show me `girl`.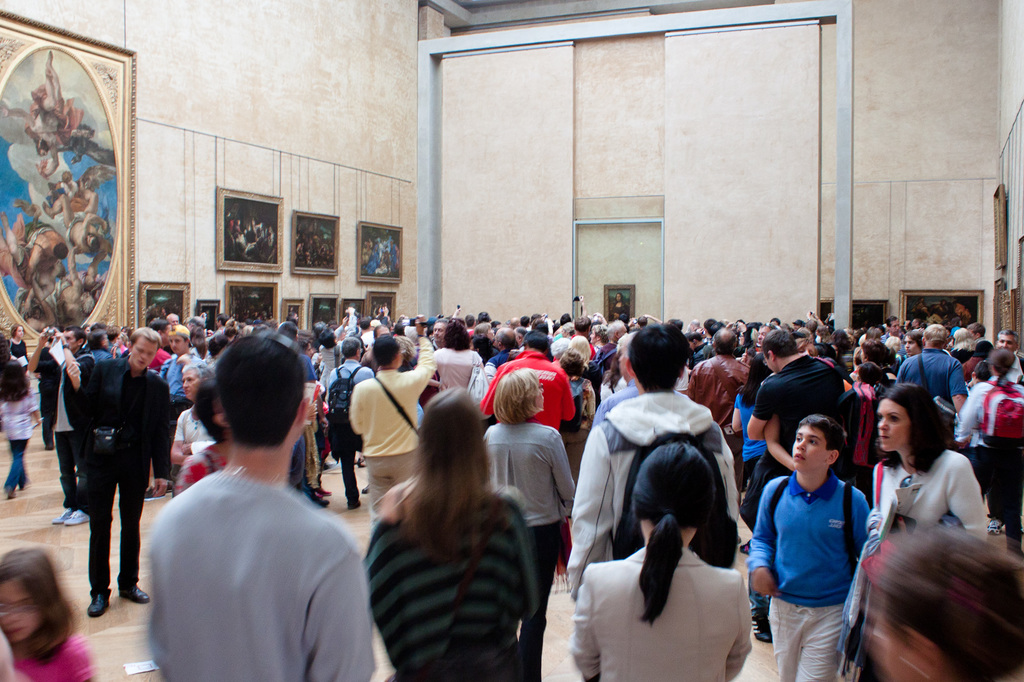
`girl` is here: l=0, t=553, r=93, b=681.
